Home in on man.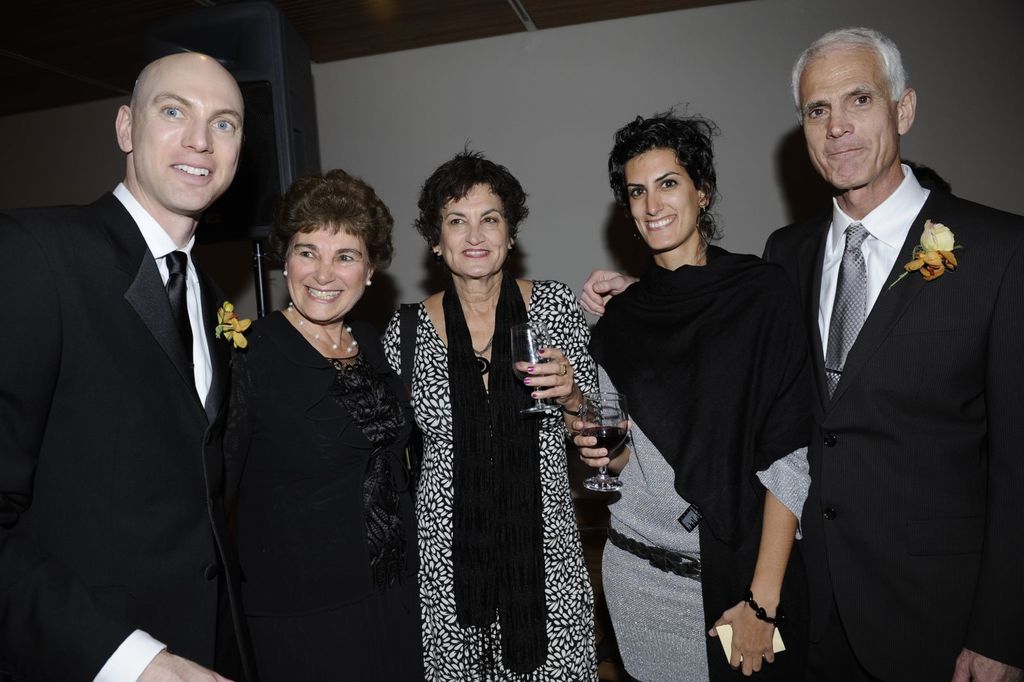
Homed in at pyautogui.locateOnScreen(17, 24, 269, 675).
